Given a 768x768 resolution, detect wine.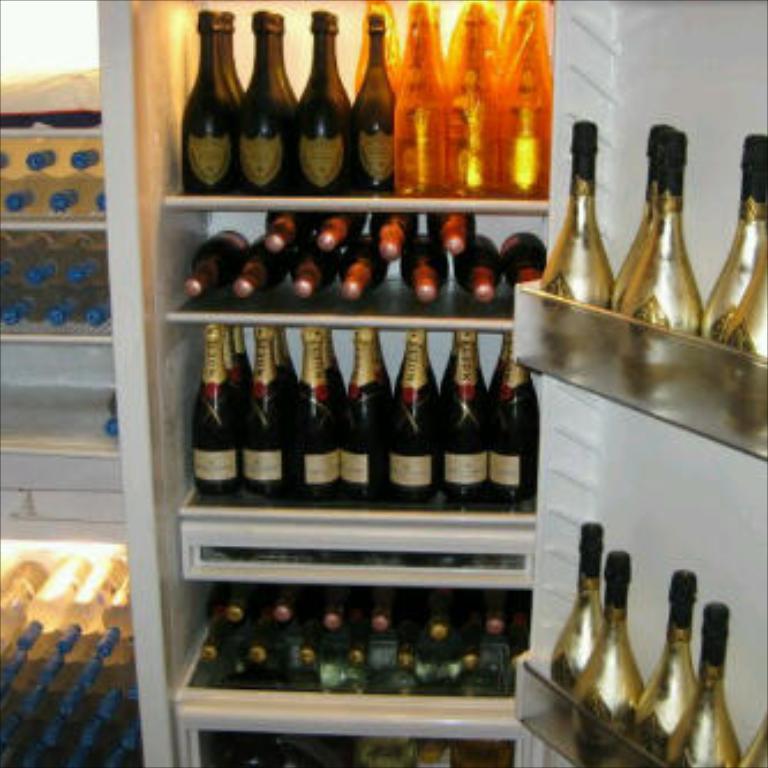
(x1=726, y1=201, x2=766, y2=450).
